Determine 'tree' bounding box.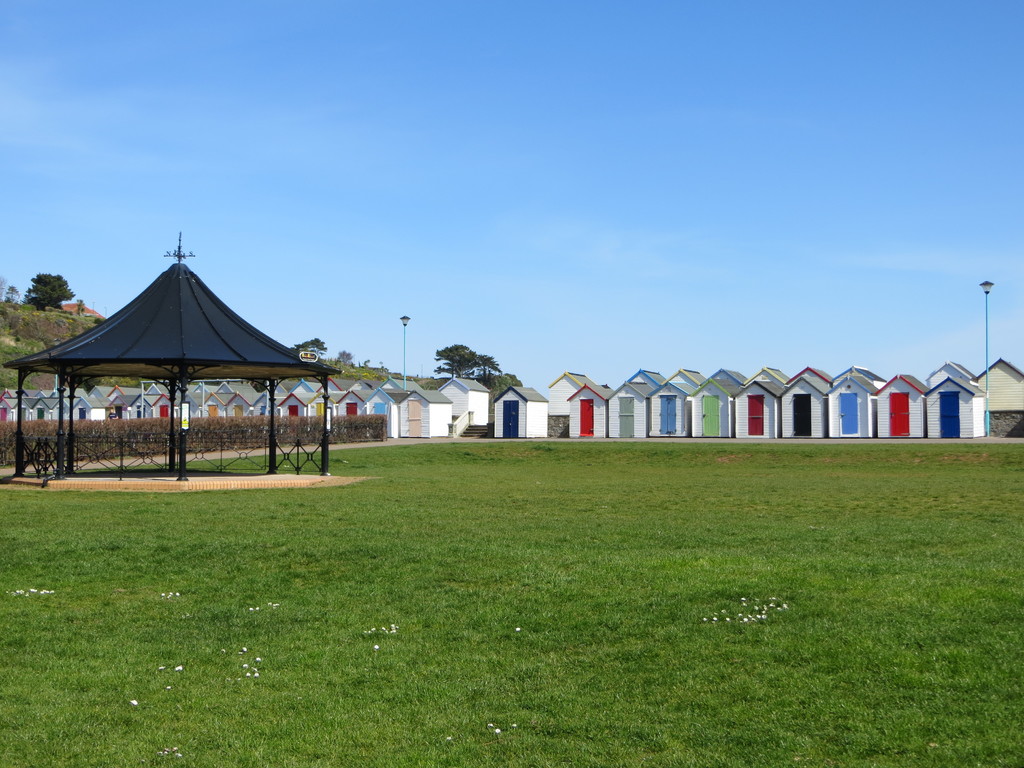
Determined: x1=362 y1=356 x2=371 y2=367.
